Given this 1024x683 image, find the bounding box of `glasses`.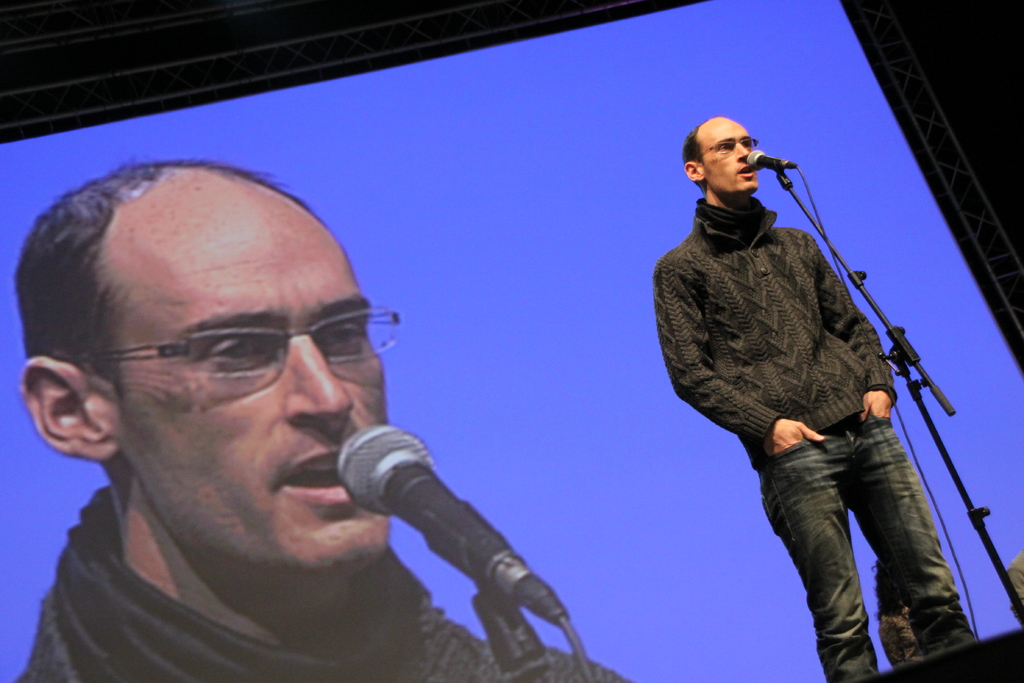
(698,135,760,160).
